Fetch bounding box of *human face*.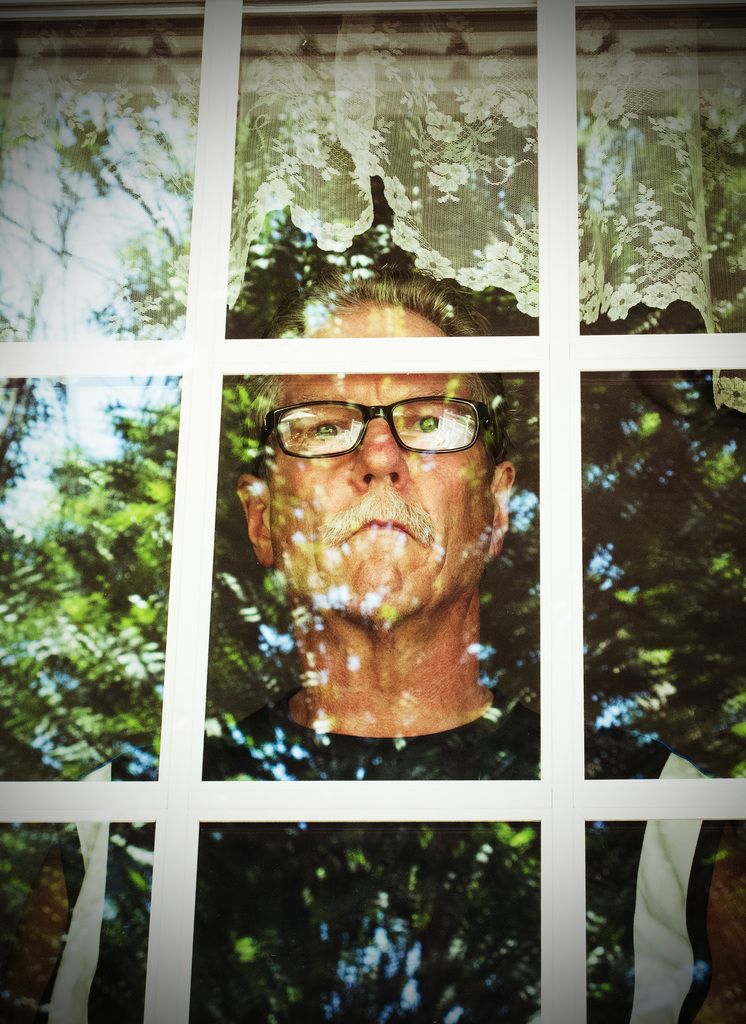
Bbox: left=266, top=300, right=489, bottom=619.
